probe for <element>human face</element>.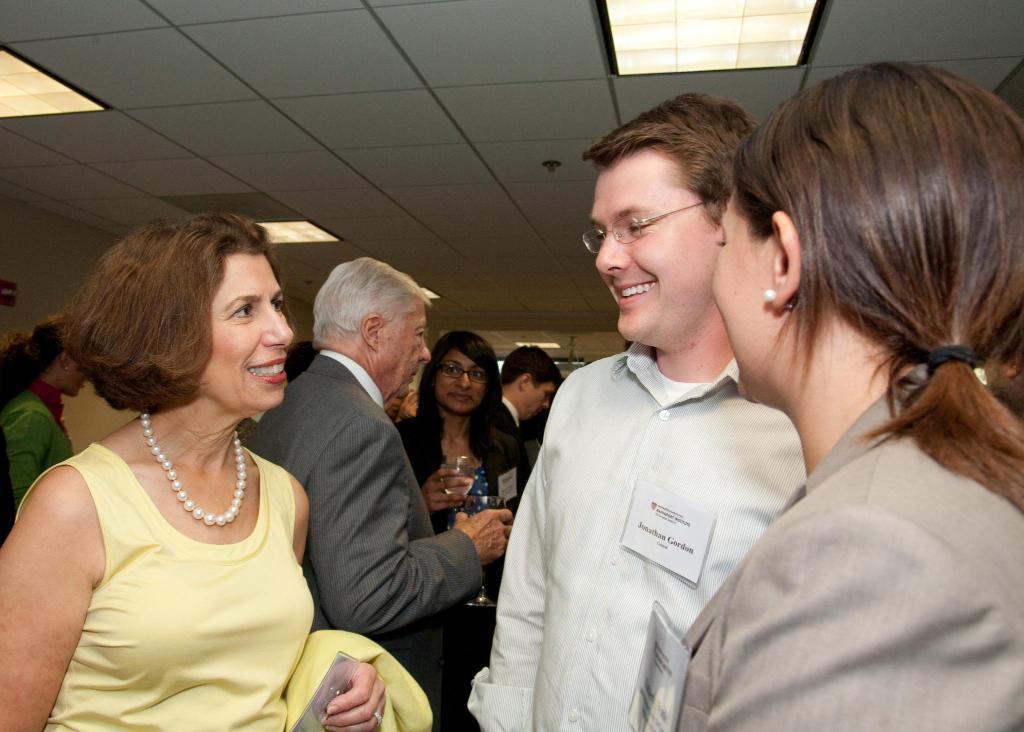
Probe result: (x1=380, y1=304, x2=433, y2=395).
